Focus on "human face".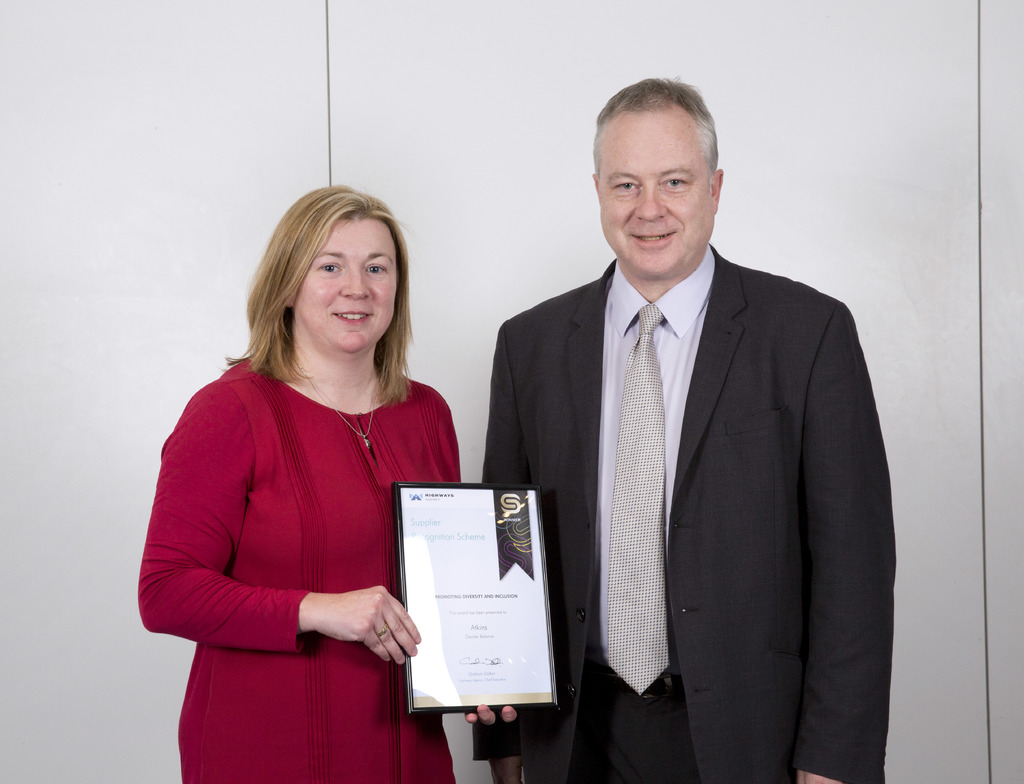
Focused at bbox(594, 122, 708, 281).
